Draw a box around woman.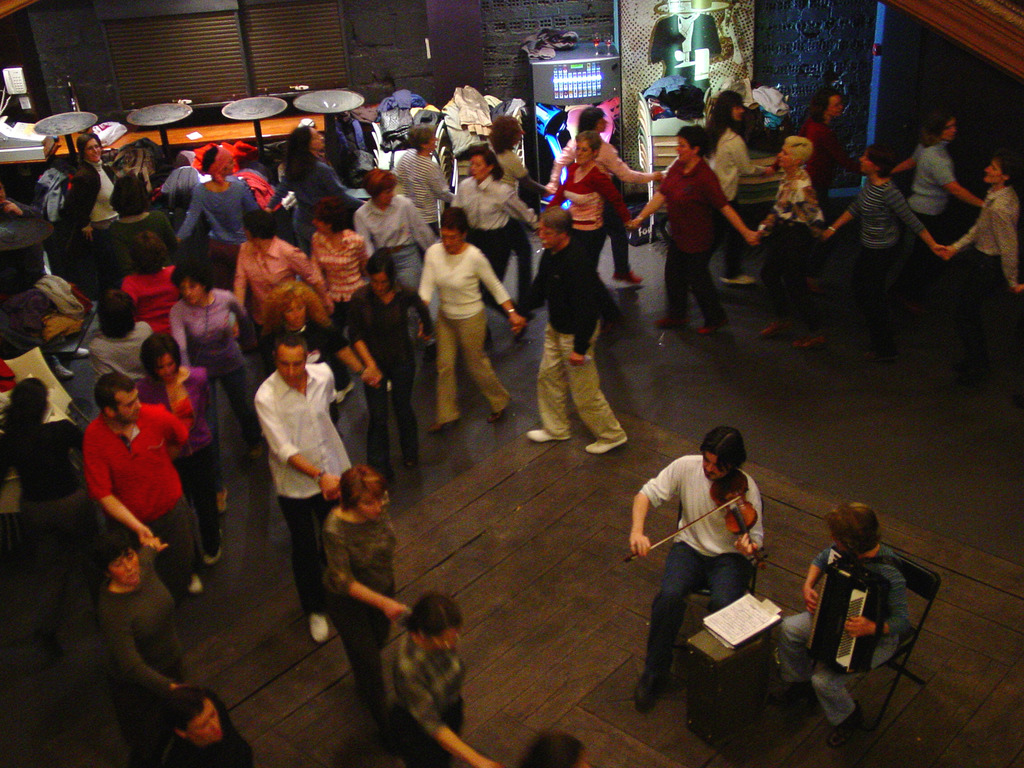
(left=355, top=160, right=435, bottom=337).
